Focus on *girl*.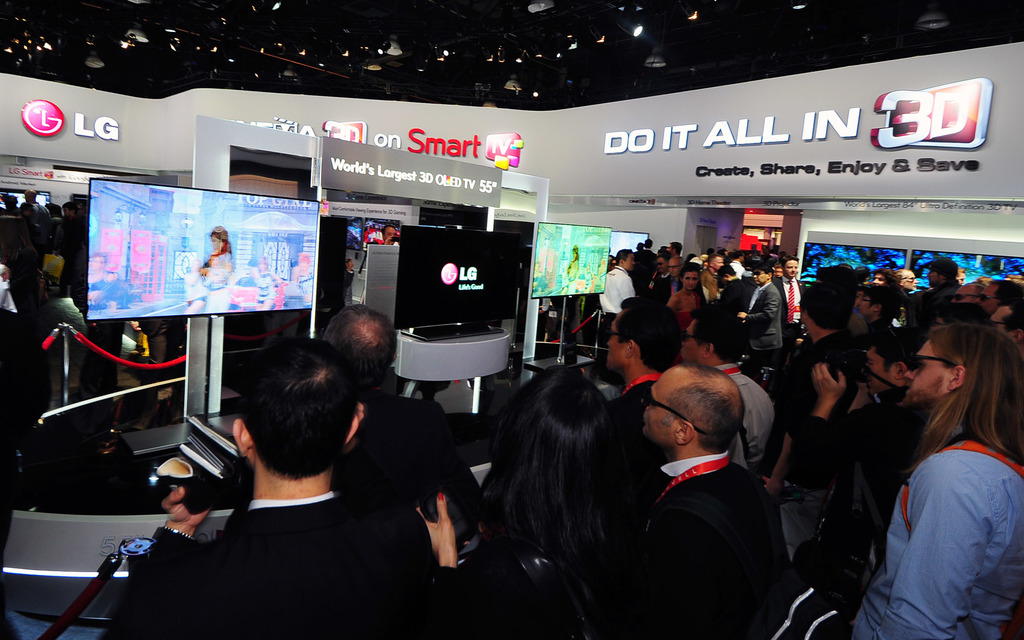
Focused at pyautogui.locateOnScreen(86, 247, 125, 315).
